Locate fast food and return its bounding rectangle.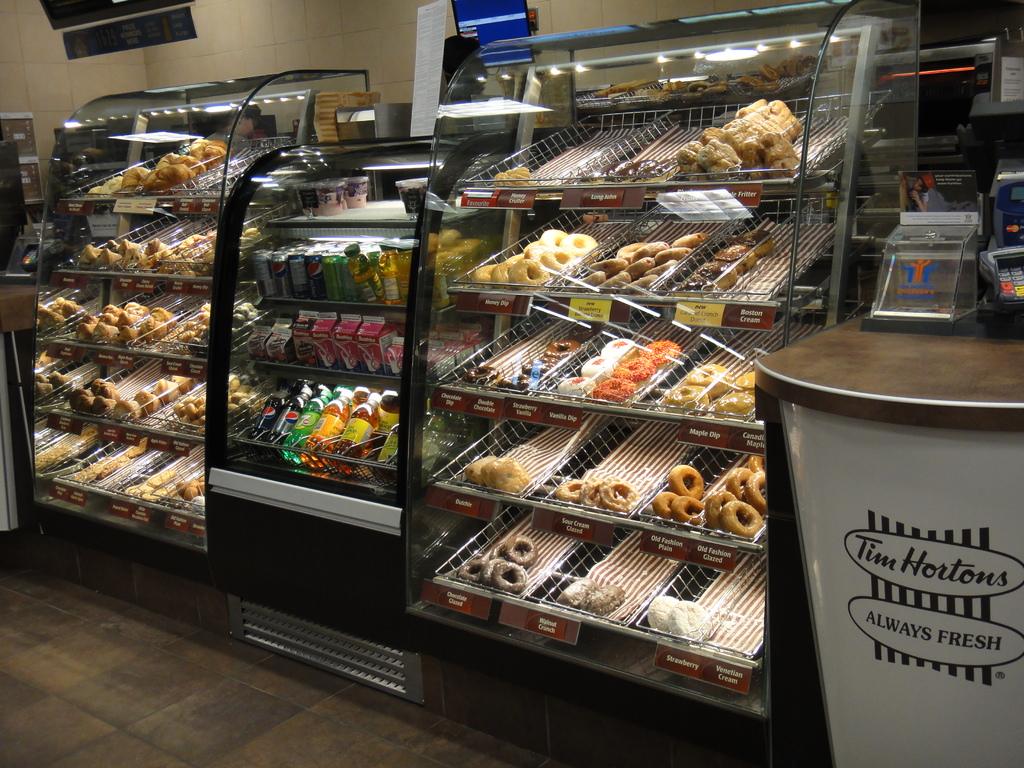
668/227/777/298.
